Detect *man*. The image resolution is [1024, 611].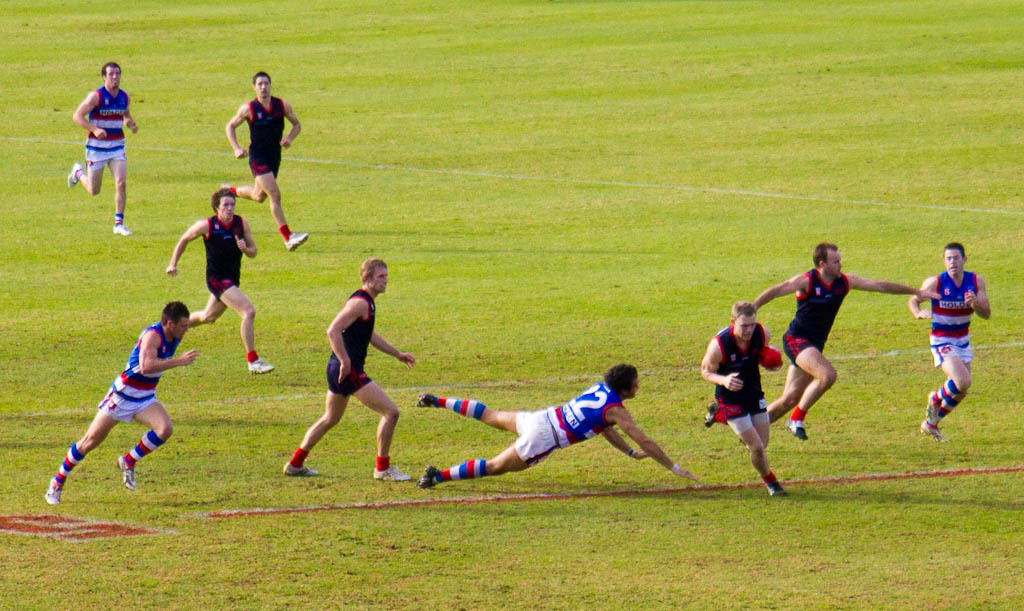
box=[66, 58, 143, 238].
